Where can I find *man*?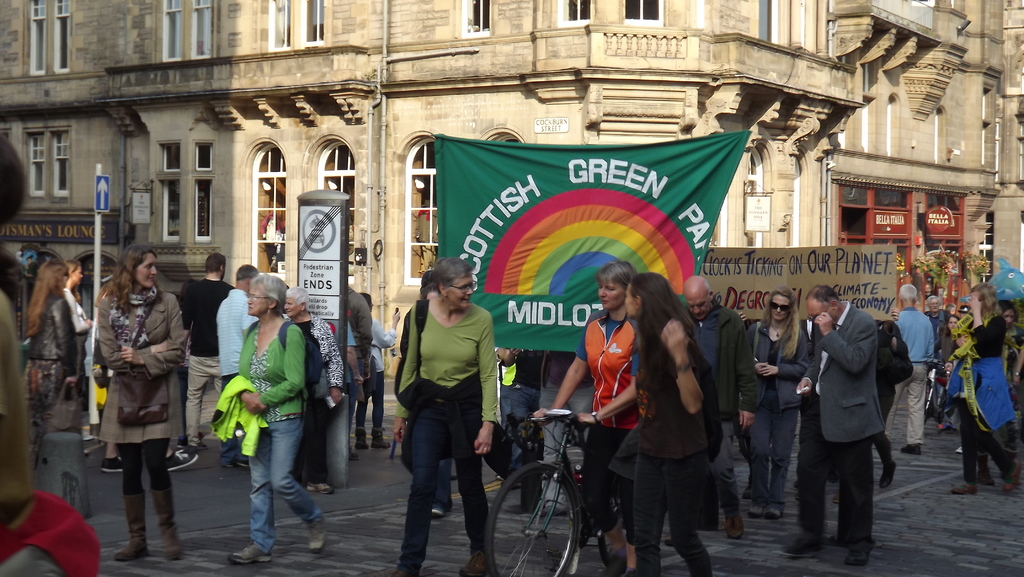
You can find it at x1=542 y1=274 x2=640 y2=576.
